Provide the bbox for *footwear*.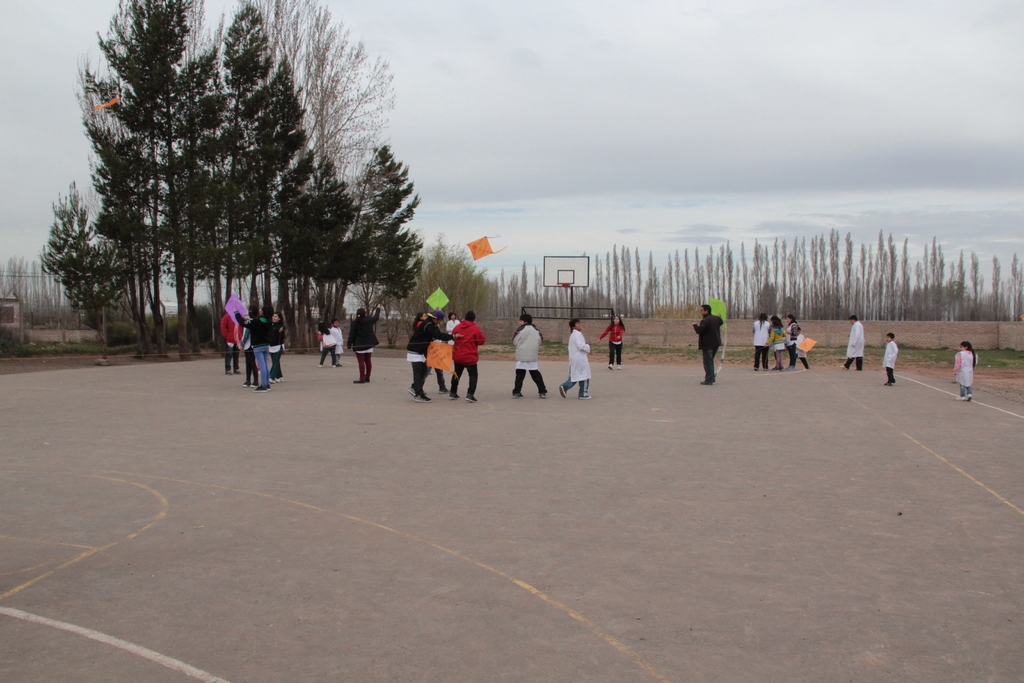
{"x1": 244, "y1": 378, "x2": 253, "y2": 389}.
